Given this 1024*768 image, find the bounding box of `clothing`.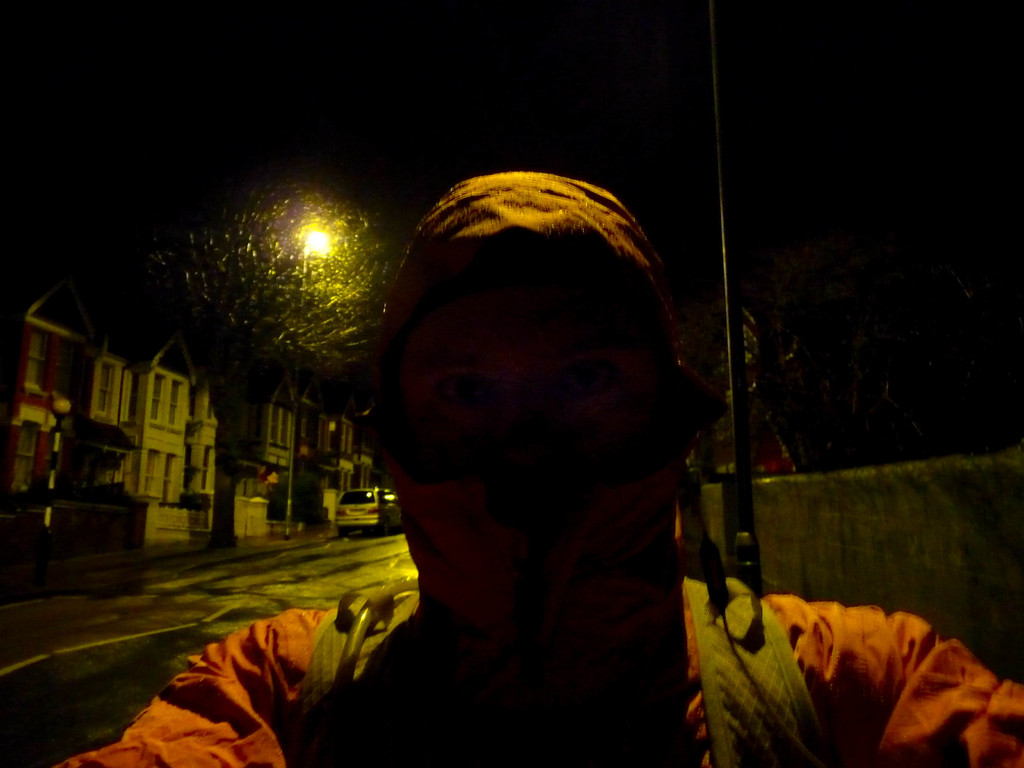
50 594 1023 767.
